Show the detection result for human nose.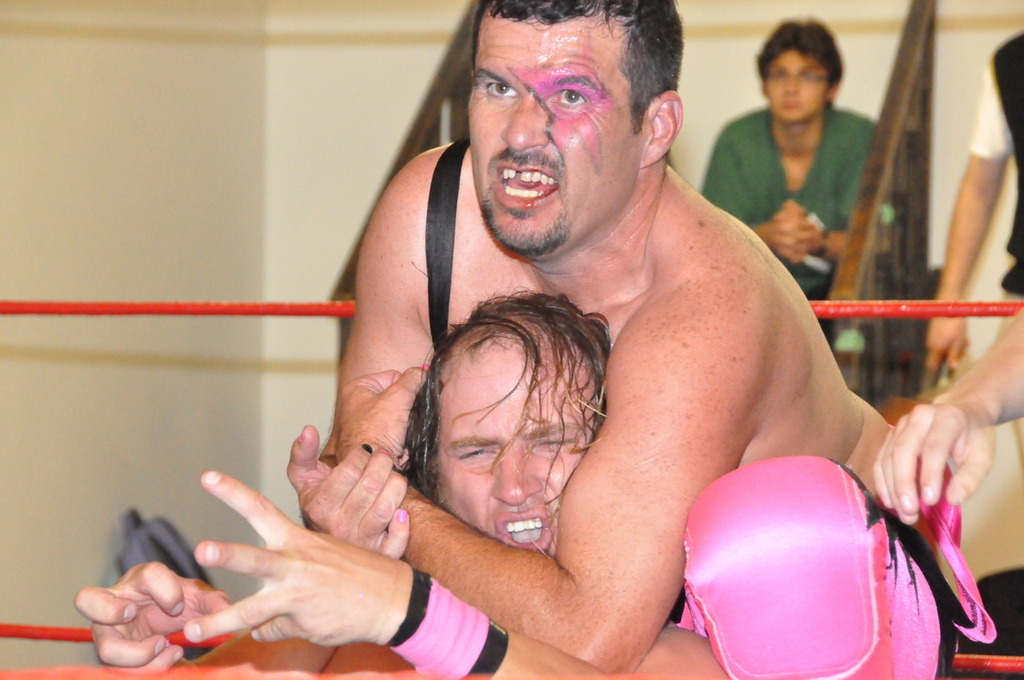
Rect(497, 443, 539, 503).
